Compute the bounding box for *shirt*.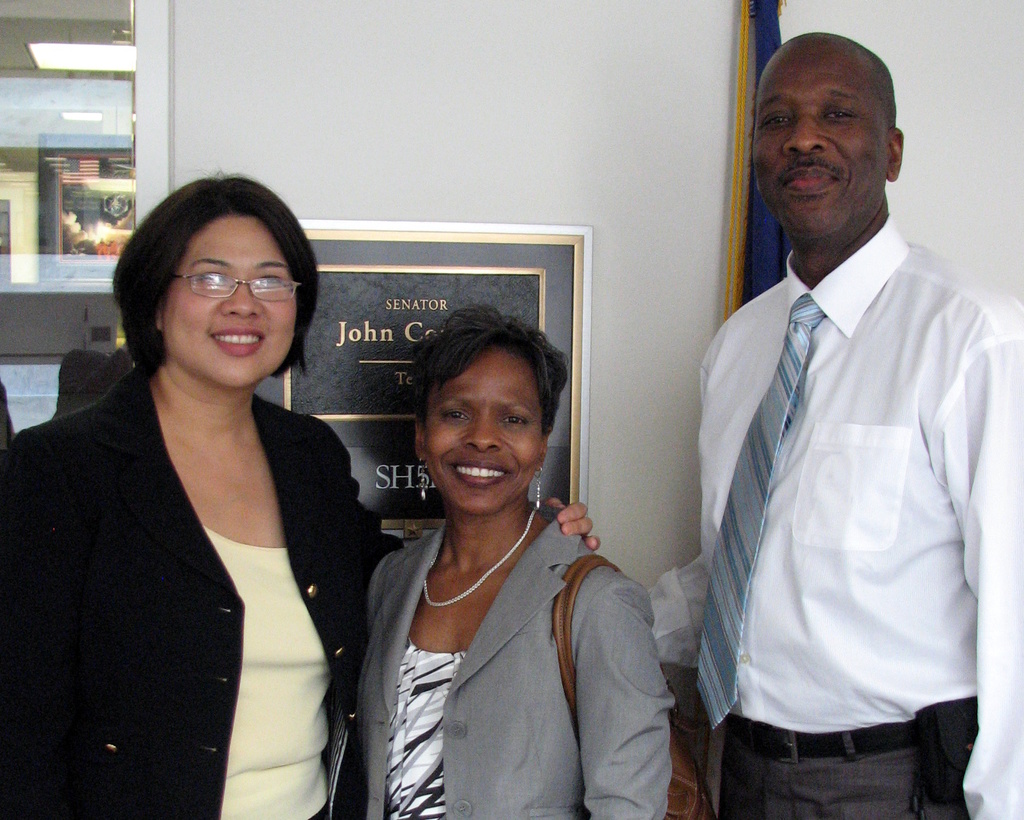
640/210/1021/819.
